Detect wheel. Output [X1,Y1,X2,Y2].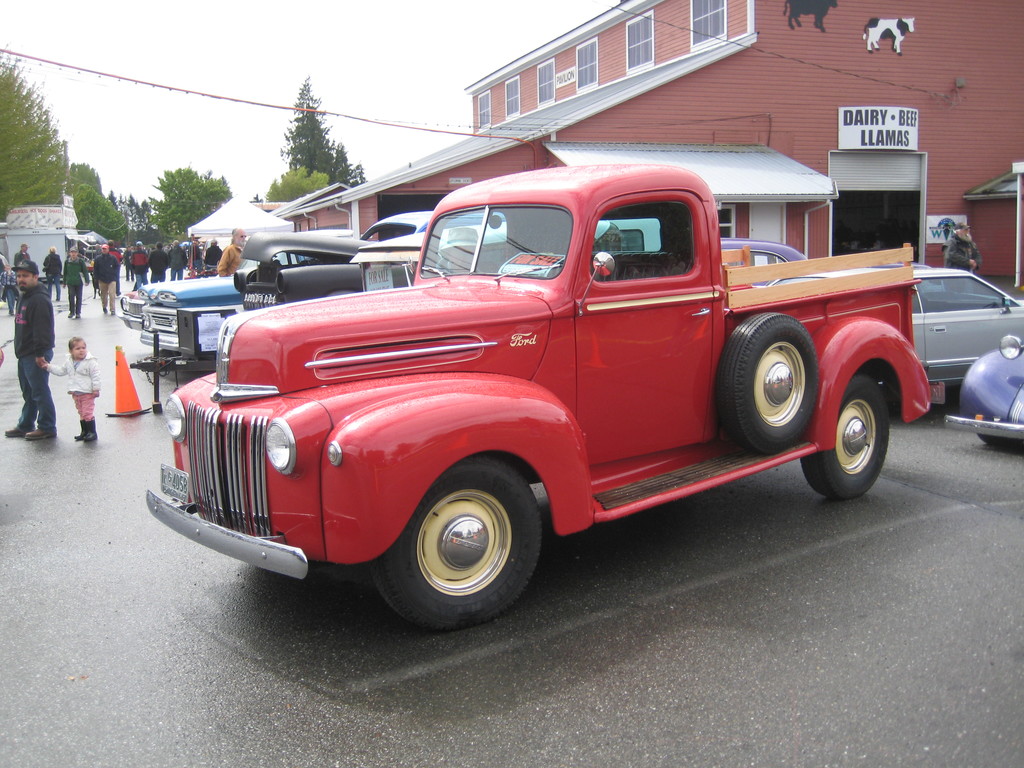
[799,372,888,500].
